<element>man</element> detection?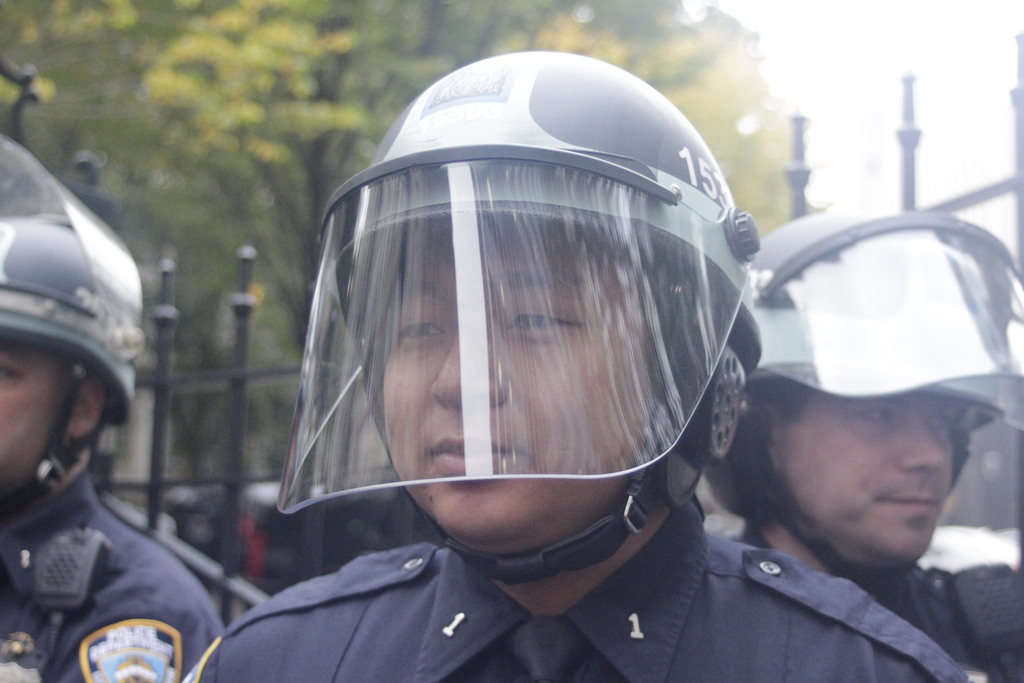
bbox(692, 203, 1023, 682)
